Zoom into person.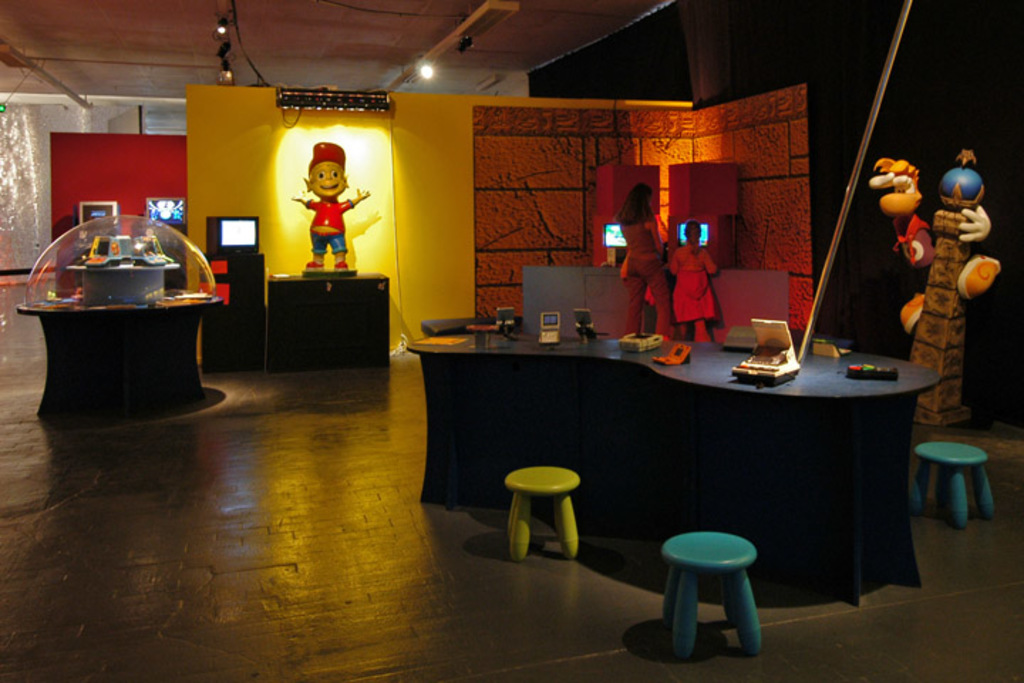
Zoom target: [x1=289, y1=139, x2=368, y2=273].
